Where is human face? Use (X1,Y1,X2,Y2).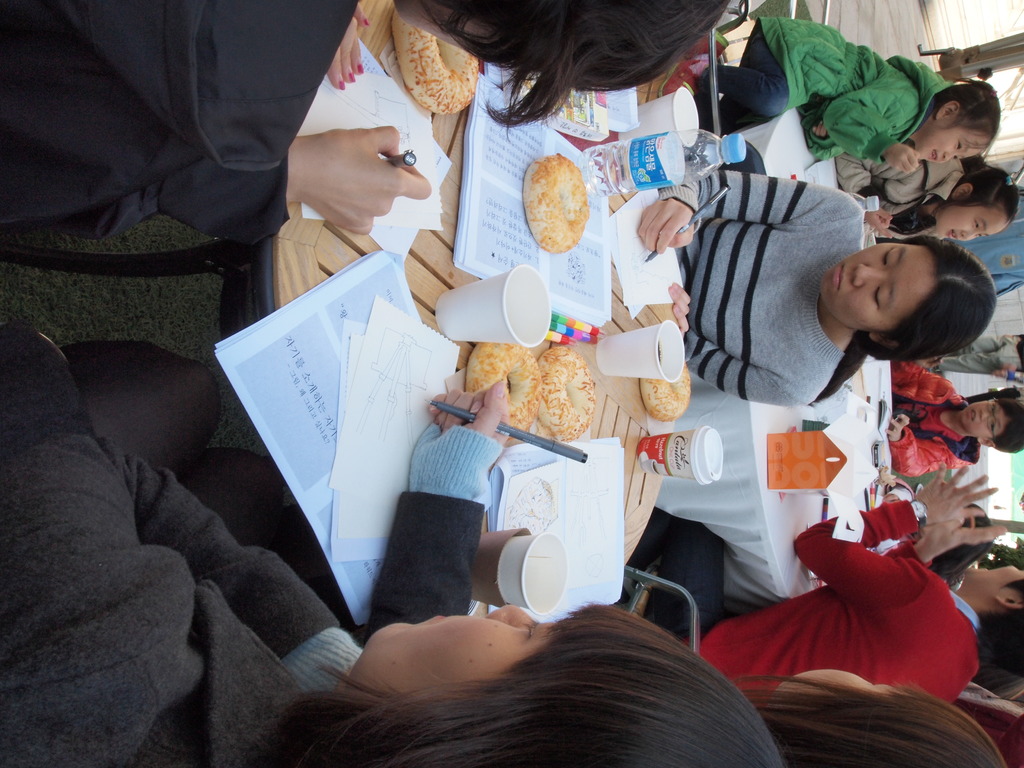
(960,399,1009,438).
